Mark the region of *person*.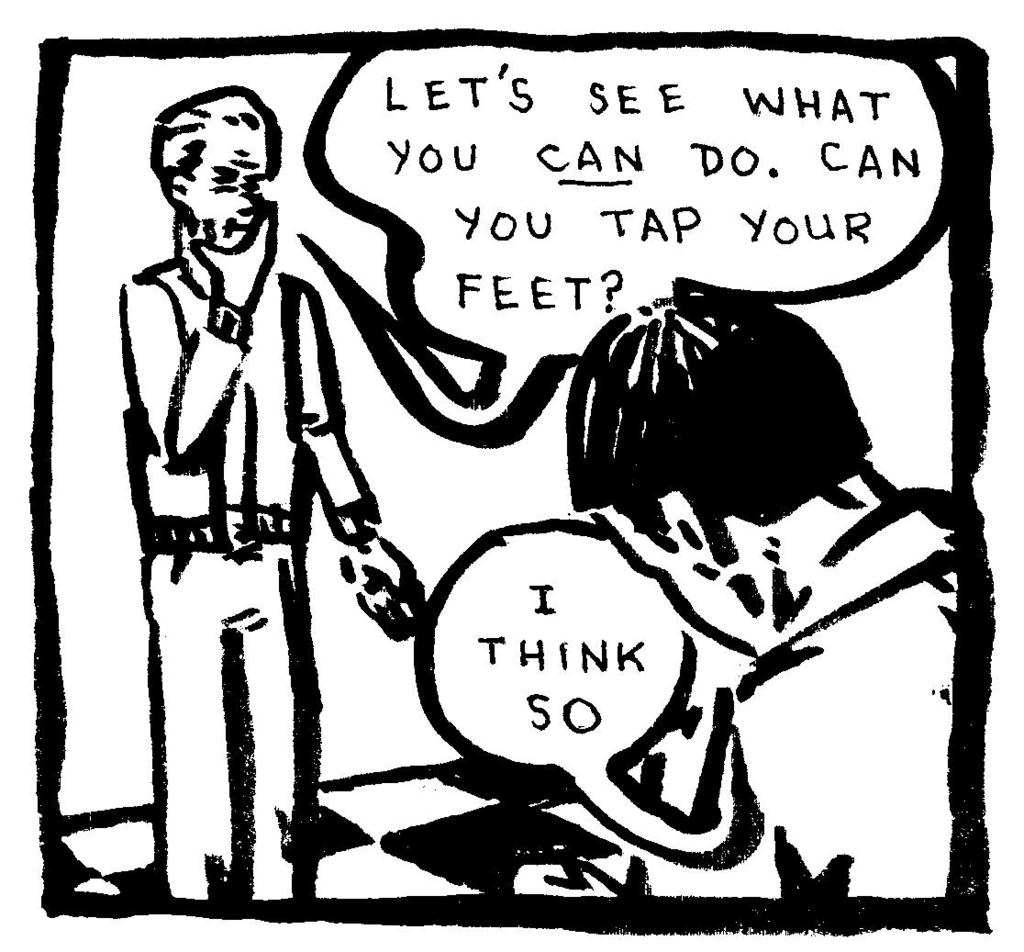
Region: bbox=(122, 87, 426, 896).
